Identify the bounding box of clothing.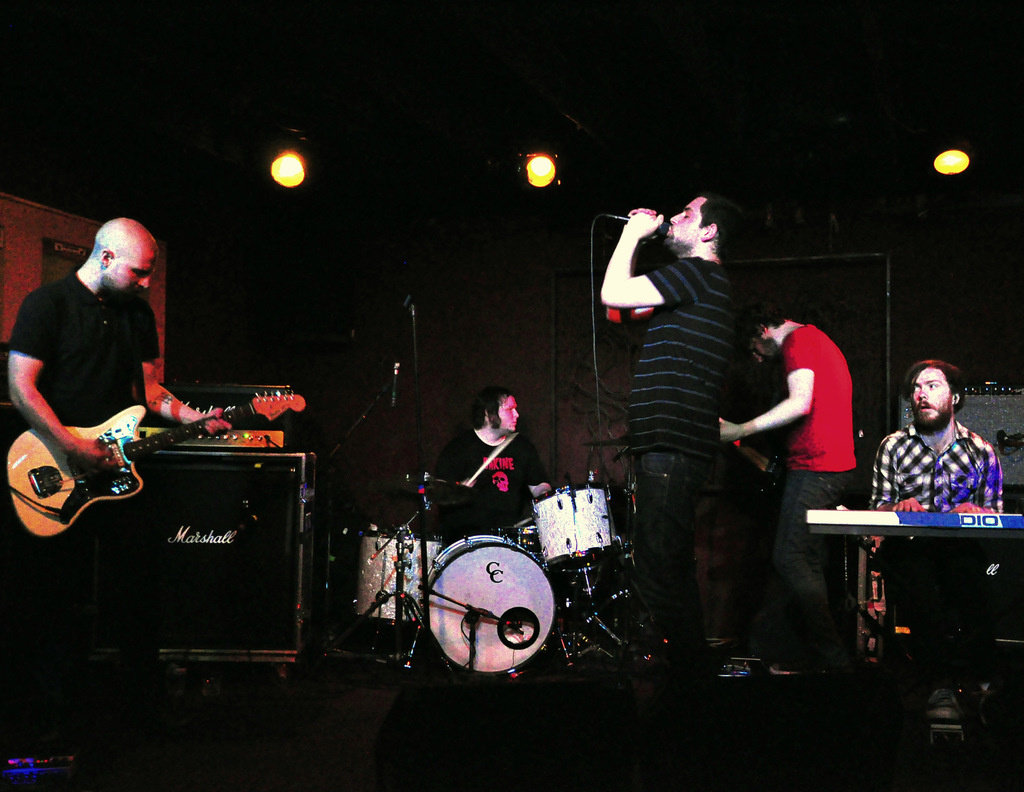
[8, 270, 160, 420].
